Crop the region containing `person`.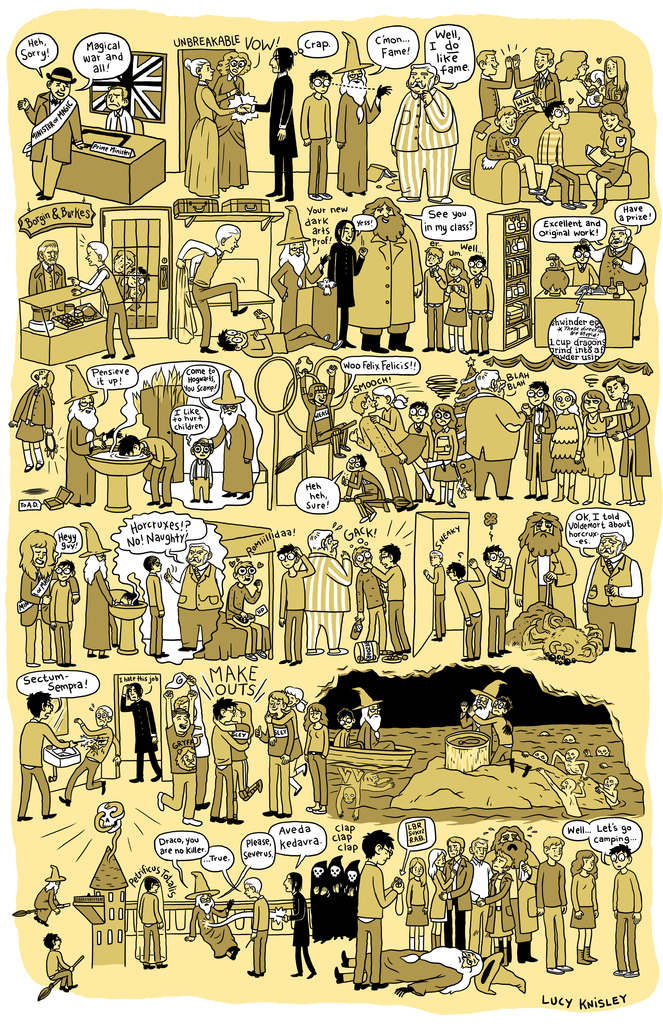
Crop region: {"left": 421, "top": 244, "right": 443, "bottom": 348}.
